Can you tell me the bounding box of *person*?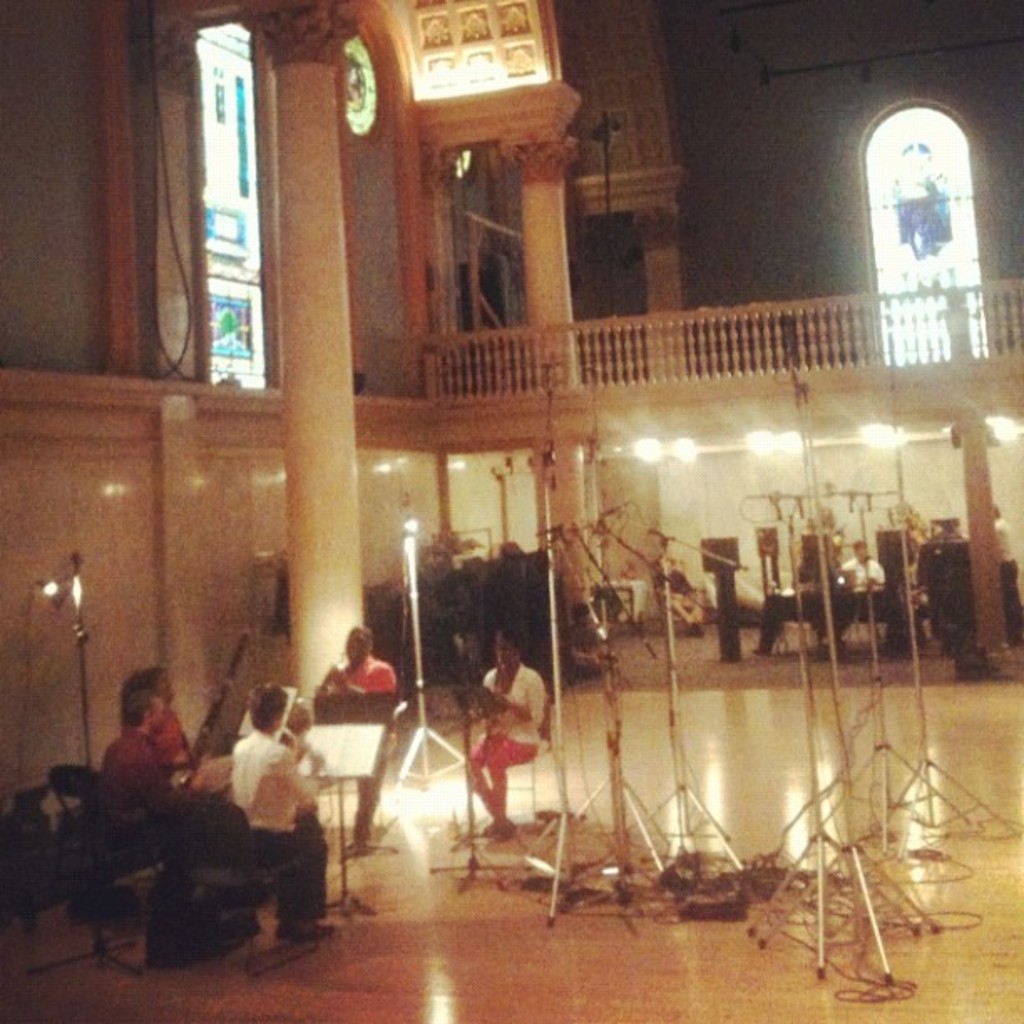
l=835, t=535, r=887, b=644.
